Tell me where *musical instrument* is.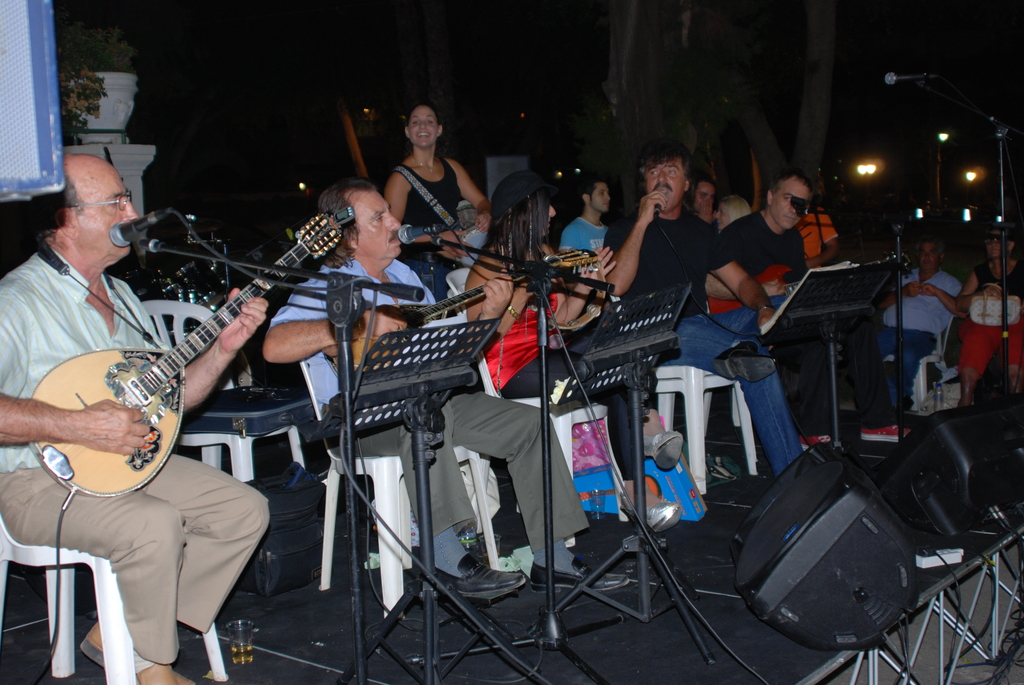
*musical instrument* is at detection(56, 245, 339, 496).
